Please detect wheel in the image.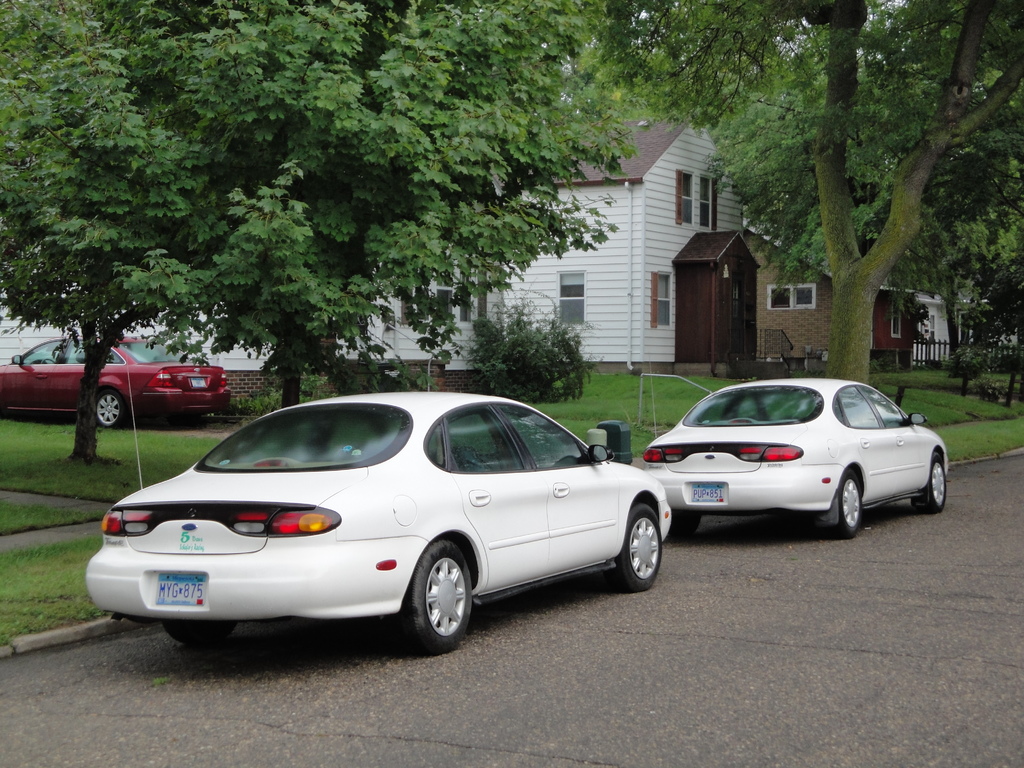
box(608, 503, 662, 591).
